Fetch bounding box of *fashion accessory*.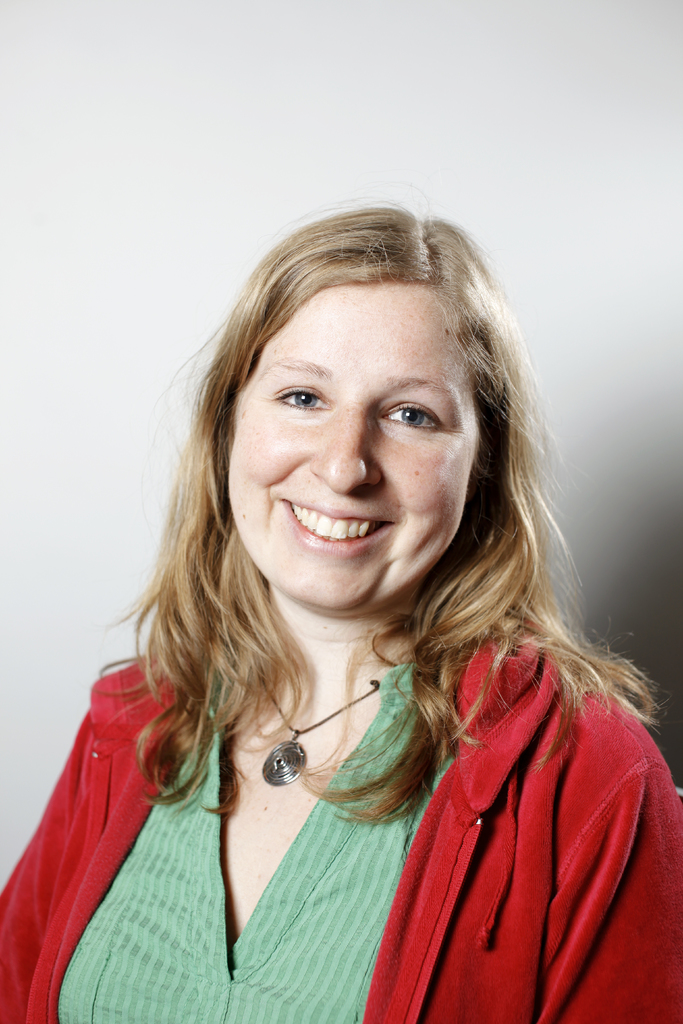
Bbox: box(259, 655, 380, 785).
